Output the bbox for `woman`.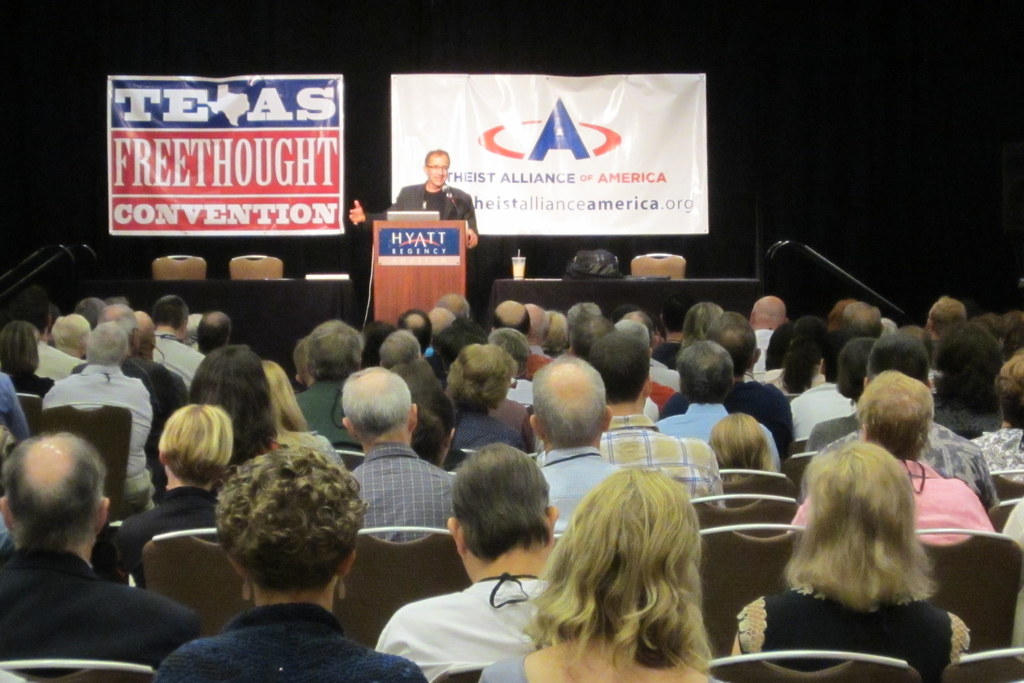
<bbox>113, 408, 237, 588</bbox>.
